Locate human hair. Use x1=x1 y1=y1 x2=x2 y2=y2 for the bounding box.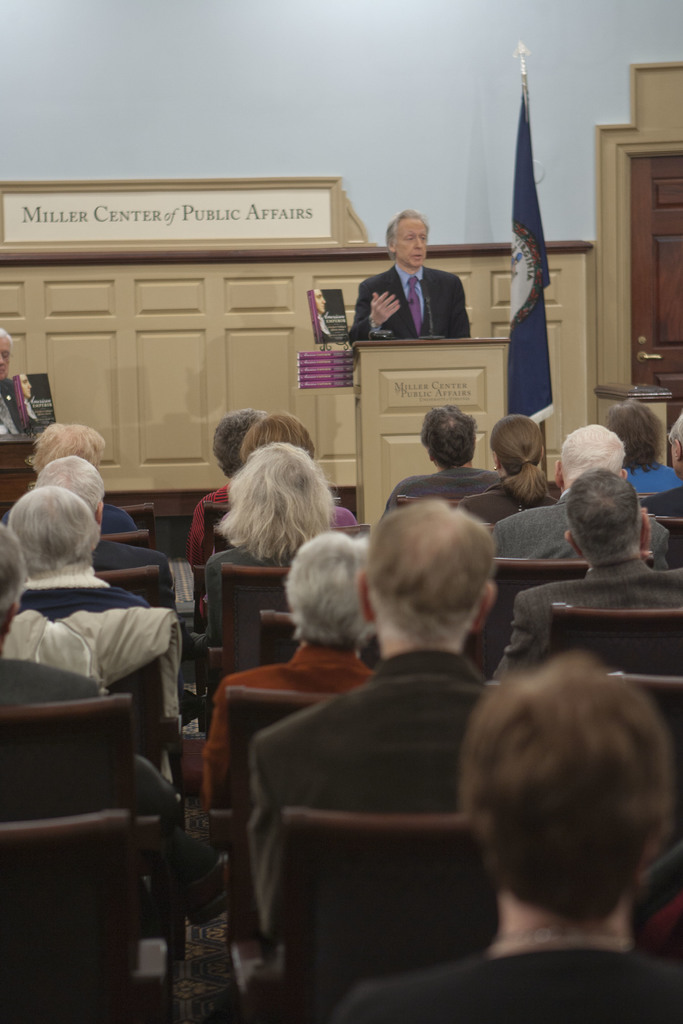
x1=556 y1=422 x2=625 y2=469.
